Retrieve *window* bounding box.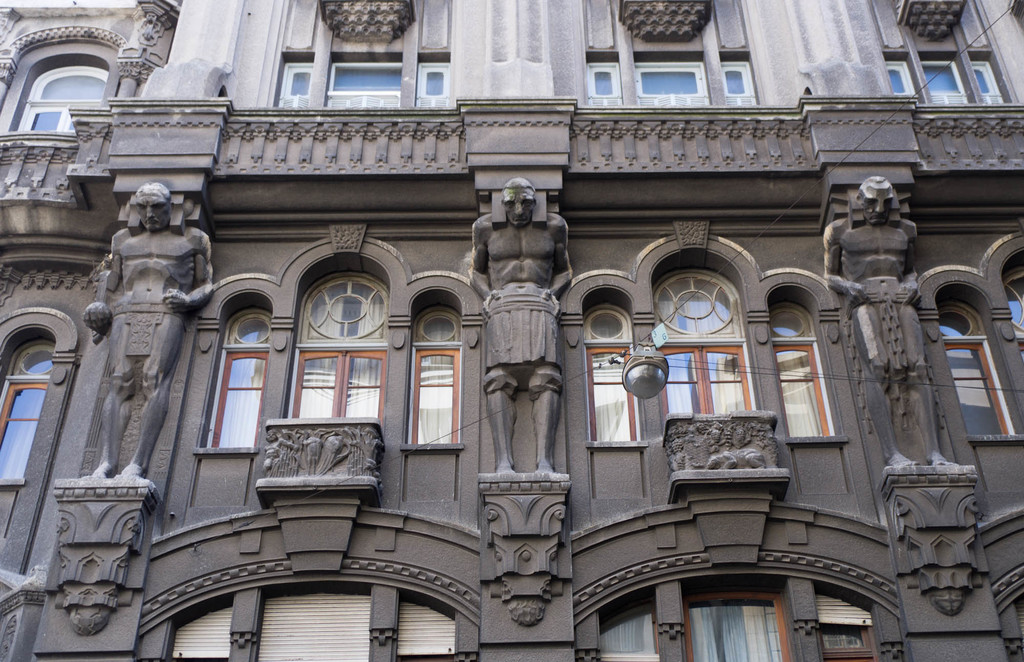
Bounding box: box=[658, 347, 755, 429].
